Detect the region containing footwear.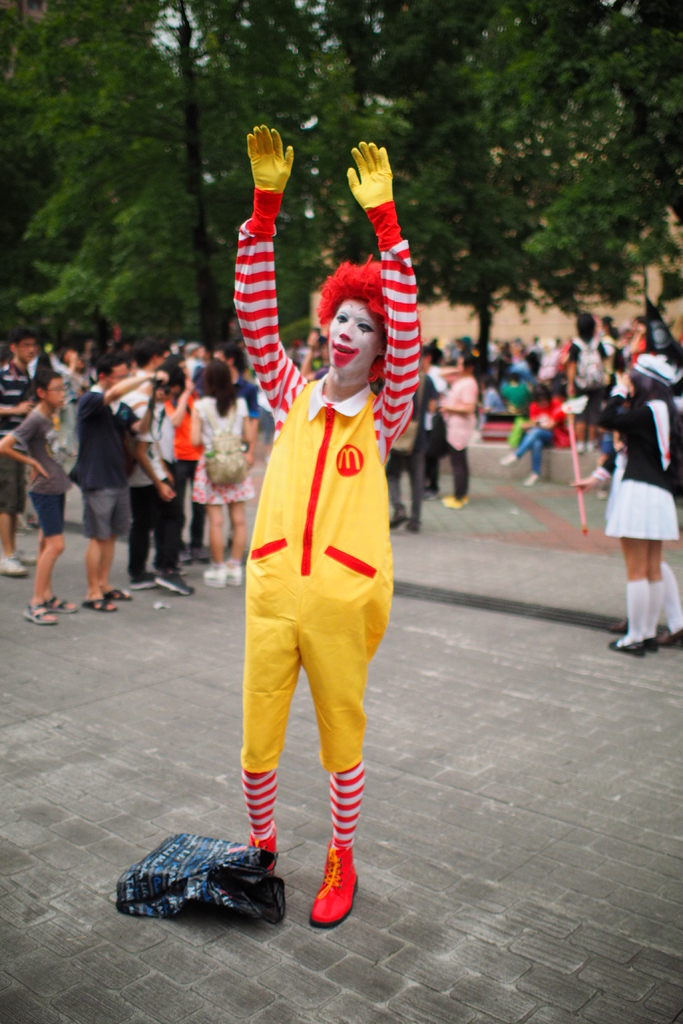
box(134, 568, 153, 591).
